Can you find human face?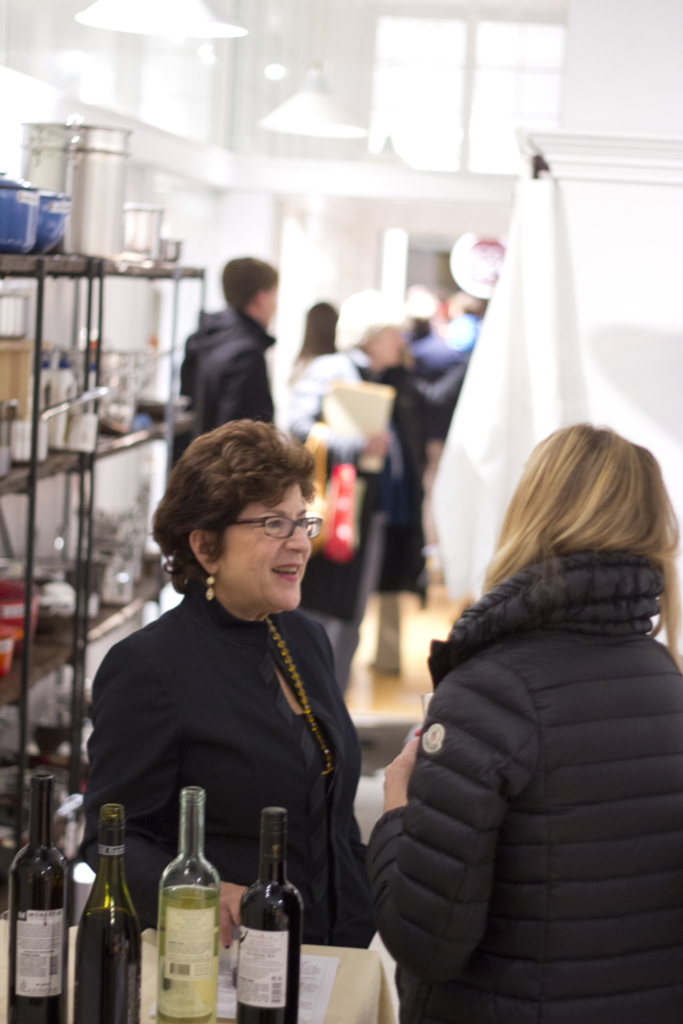
Yes, bounding box: Rect(257, 288, 275, 319).
